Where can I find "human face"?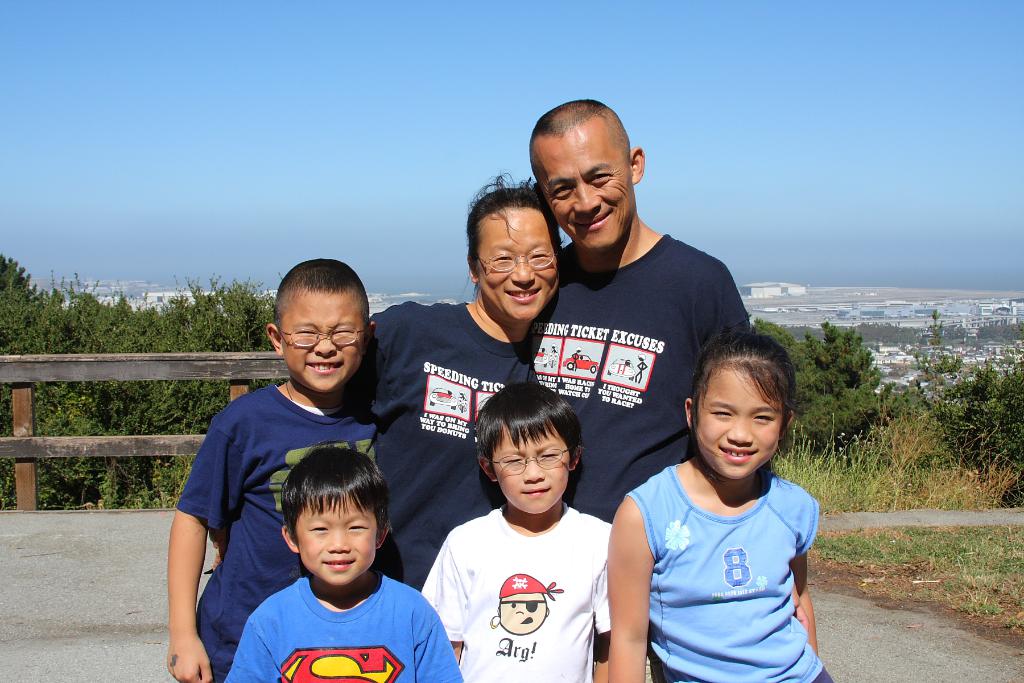
You can find it at 280,291,364,392.
